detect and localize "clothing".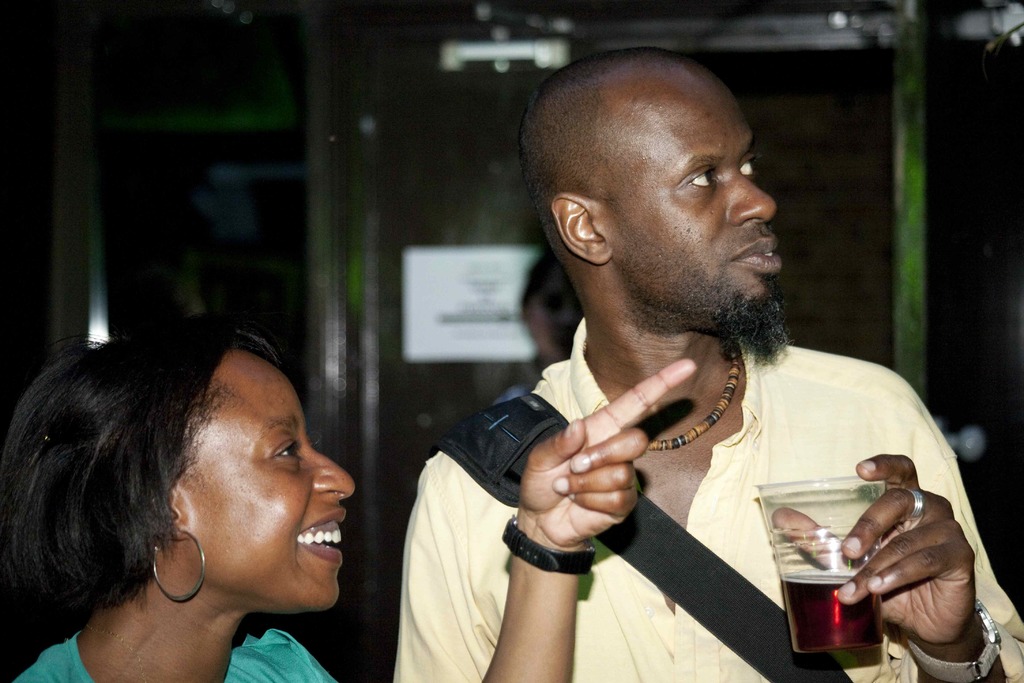
Localized at x1=13, y1=629, x2=341, y2=682.
